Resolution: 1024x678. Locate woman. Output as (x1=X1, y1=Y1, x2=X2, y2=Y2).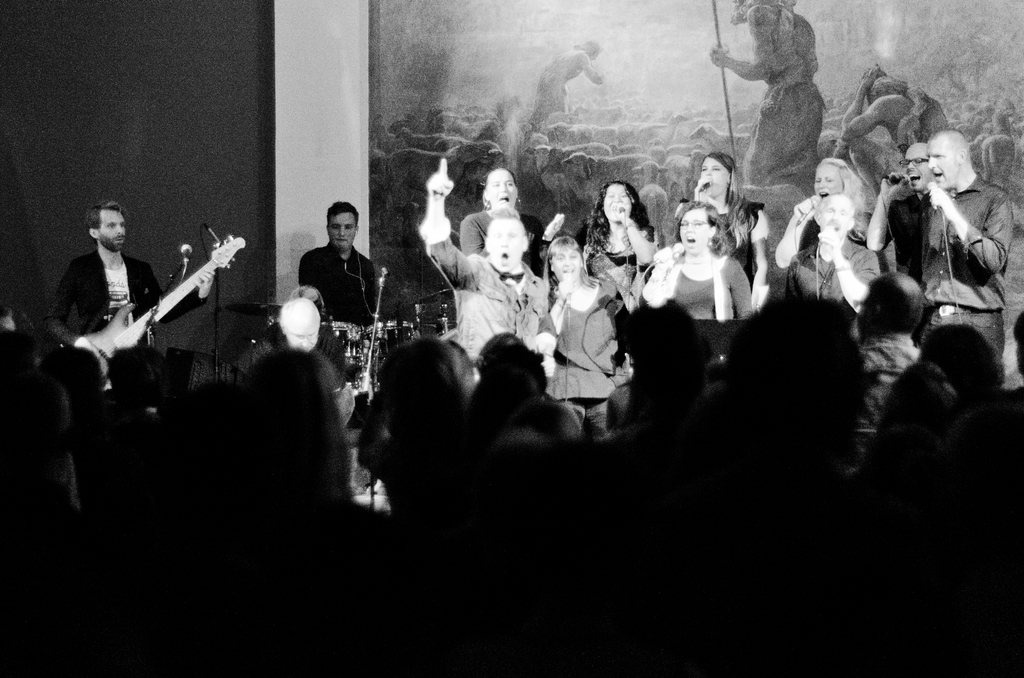
(x1=584, y1=168, x2=666, y2=314).
